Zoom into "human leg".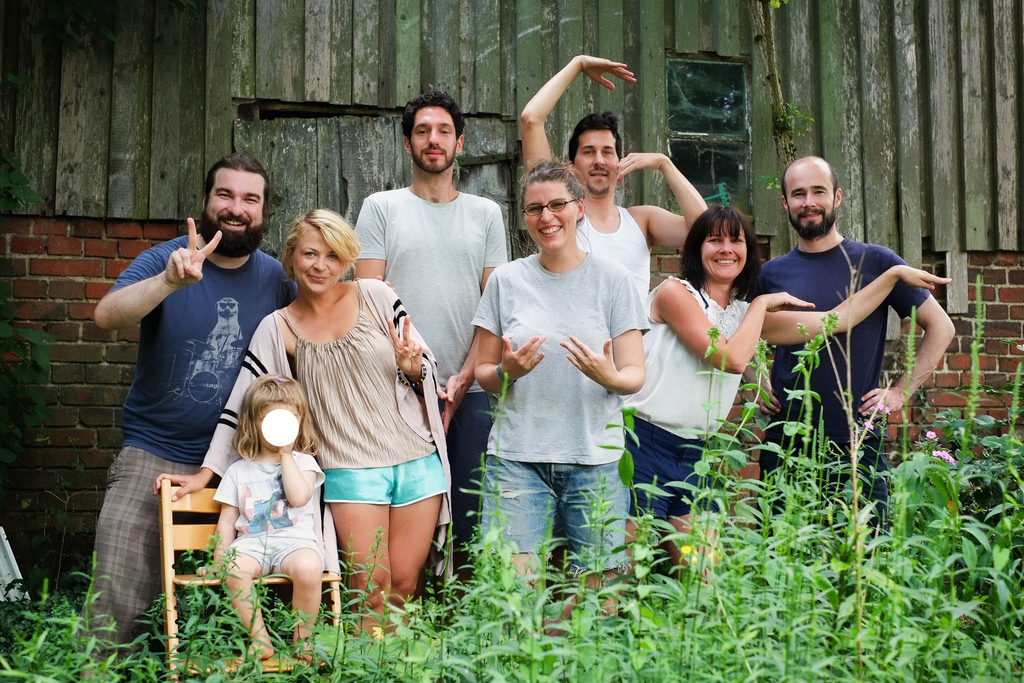
Zoom target: {"left": 216, "top": 533, "right": 276, "bottom": 661}.
